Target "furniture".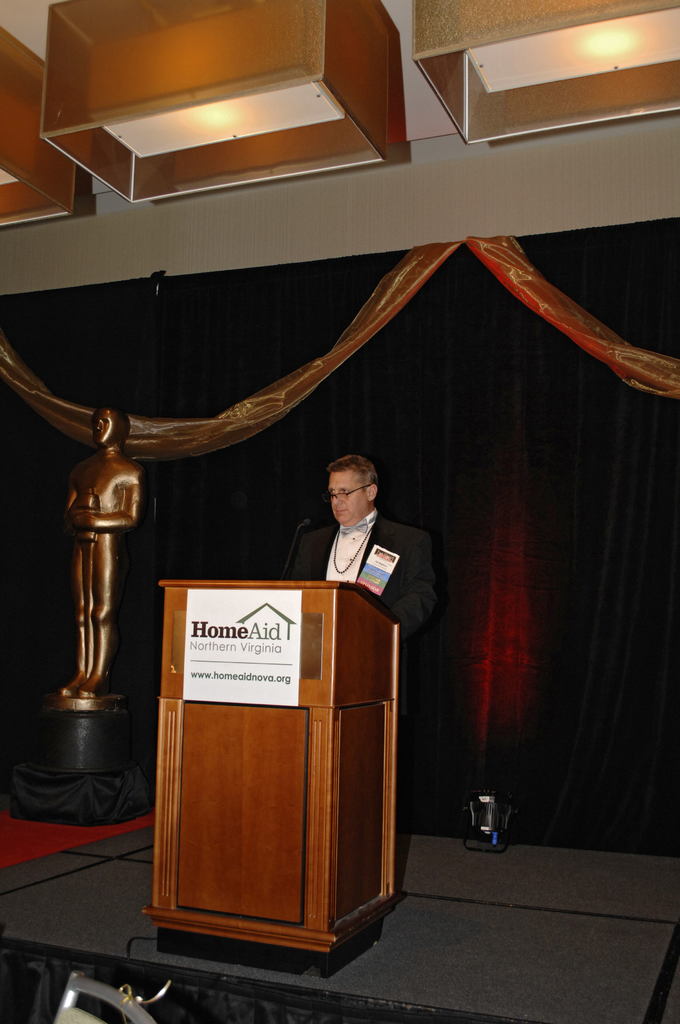
Target region: box(138, 579, 402, 977).
